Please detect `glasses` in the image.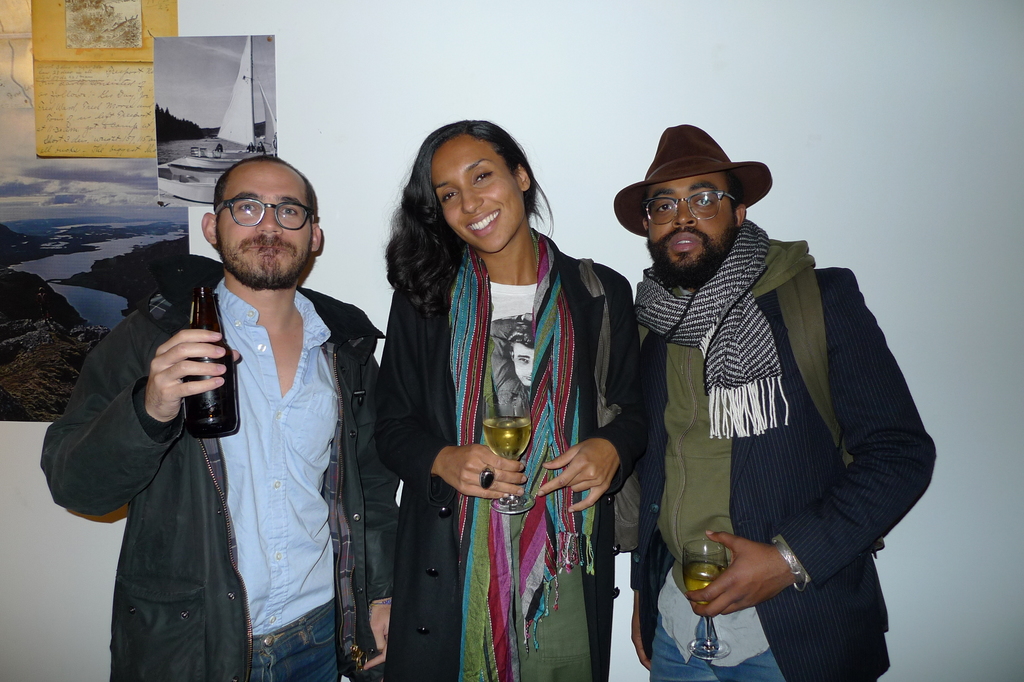
[x1=646, y1=186, x2=740, y2=227].
